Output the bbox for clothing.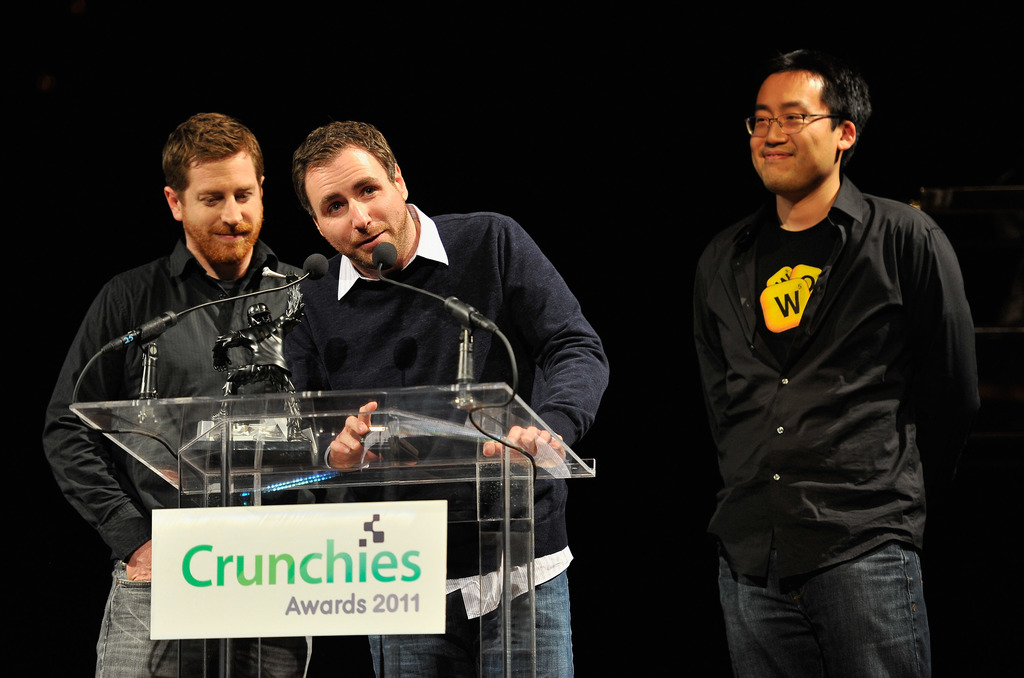
{"left": 294, "top": 186, "right": 605, "bottom": 668}.
